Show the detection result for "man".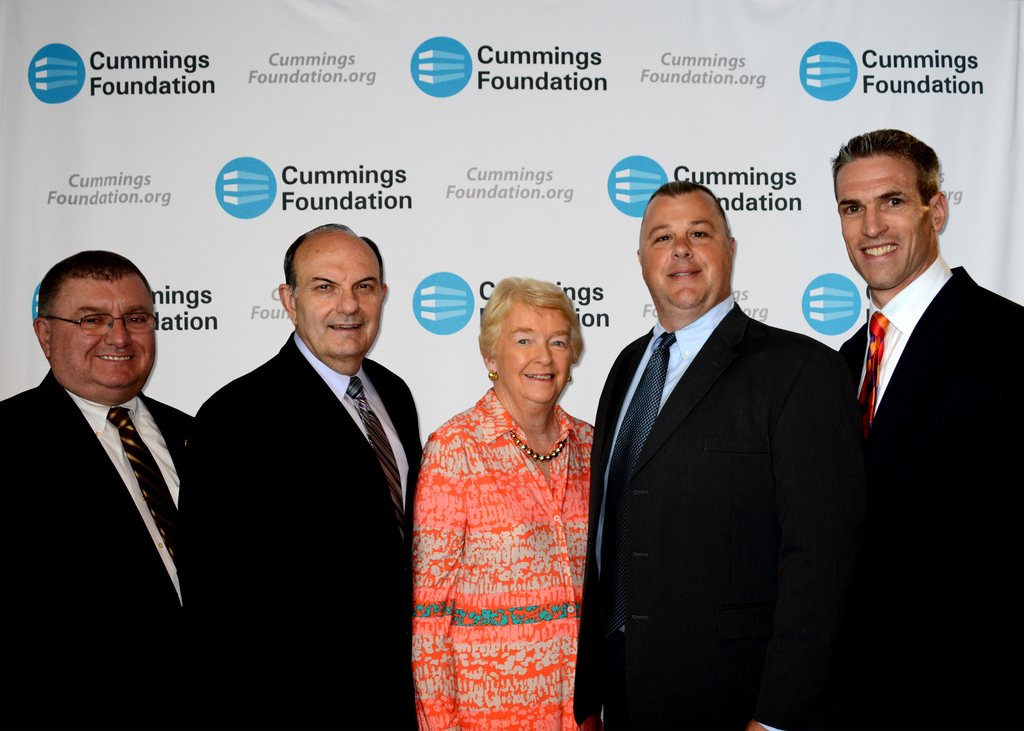
Rect(180, 221, 420, 730).
